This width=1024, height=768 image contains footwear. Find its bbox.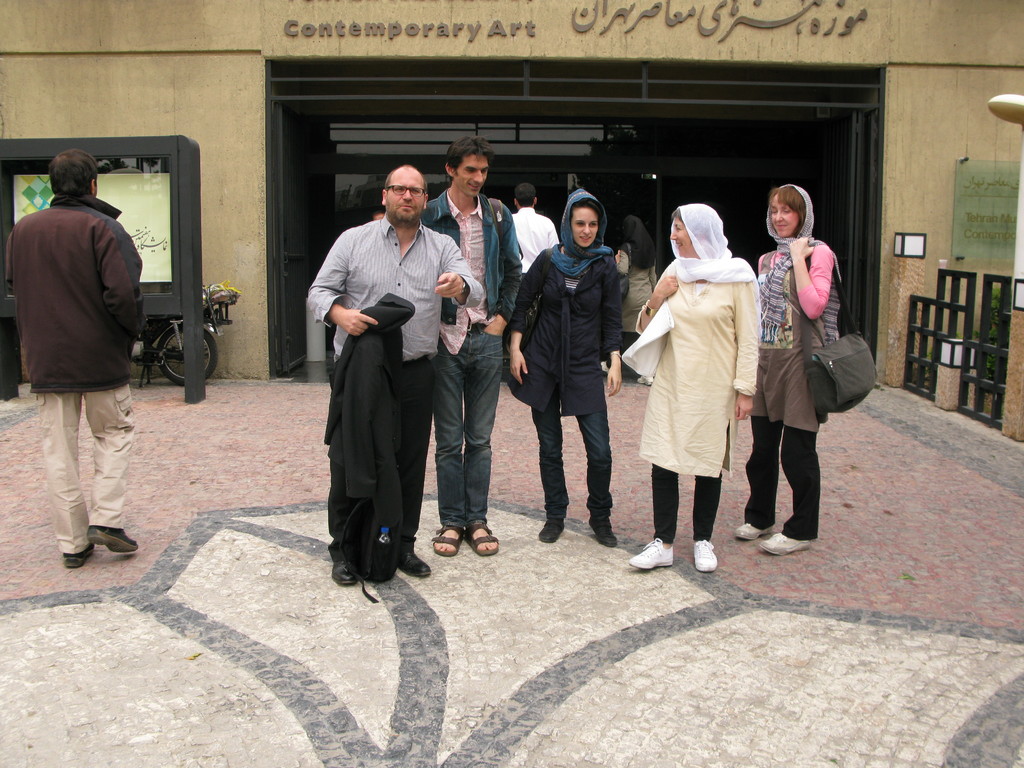
(692,537,718,574).
